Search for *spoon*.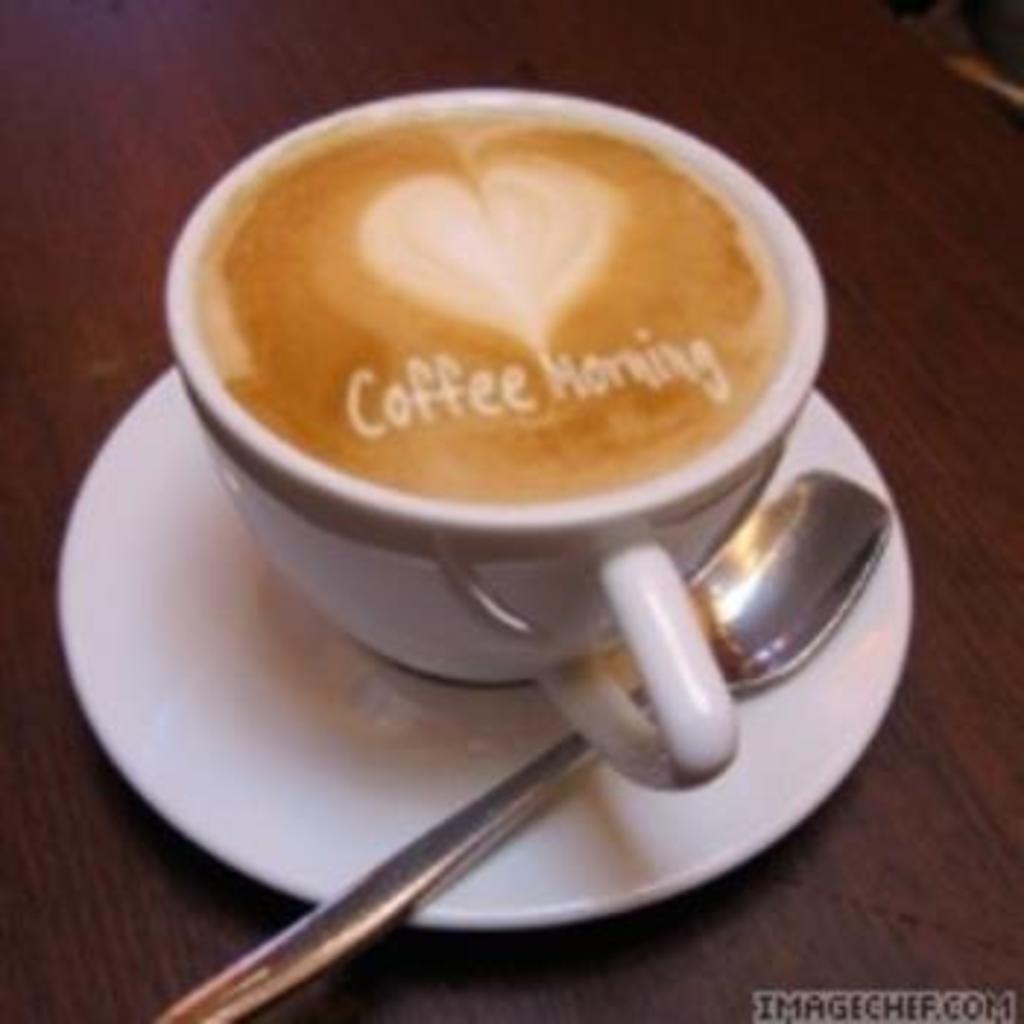
Found at l=161, t=468, r=892, b=1021.
